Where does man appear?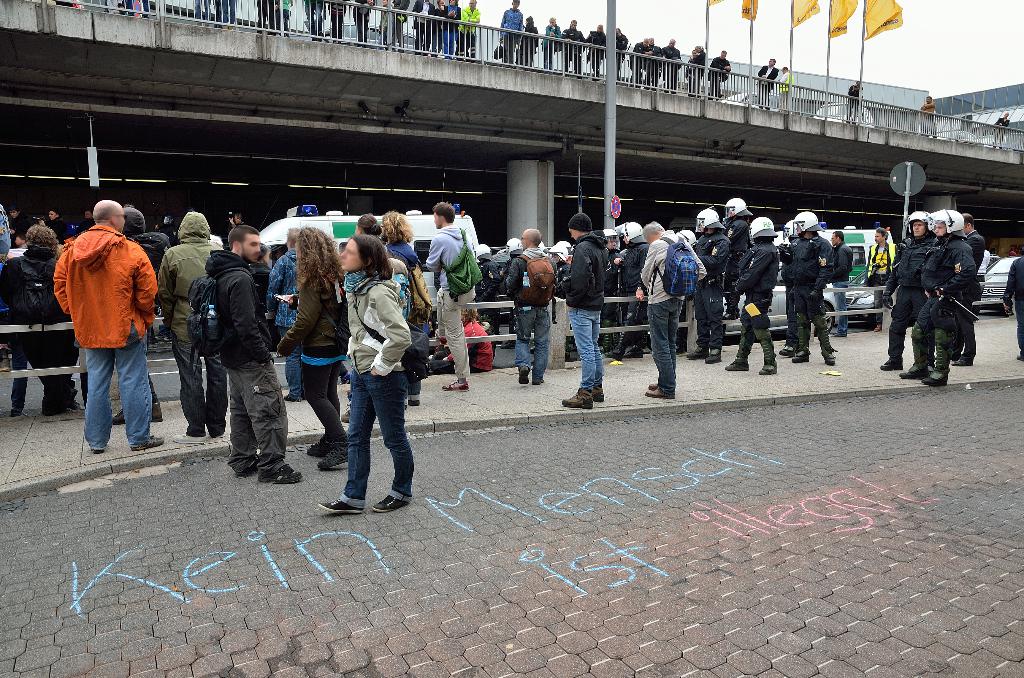
Appears at (left=497, top=0, right=522, bottom=63).
